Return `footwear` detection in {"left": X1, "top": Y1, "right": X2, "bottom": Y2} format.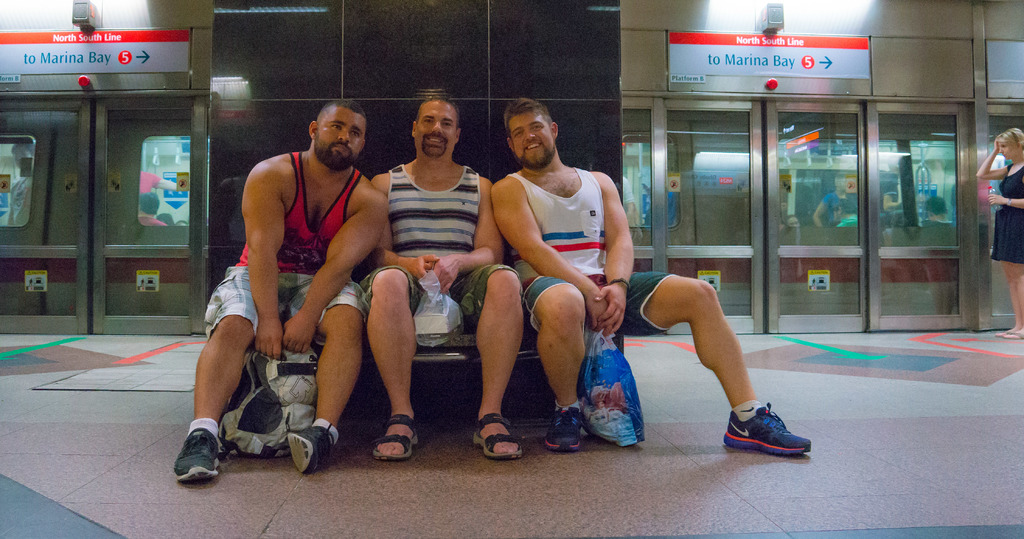
{"left": 279, "top": 417, "right": 335, "bottom": 473}.
